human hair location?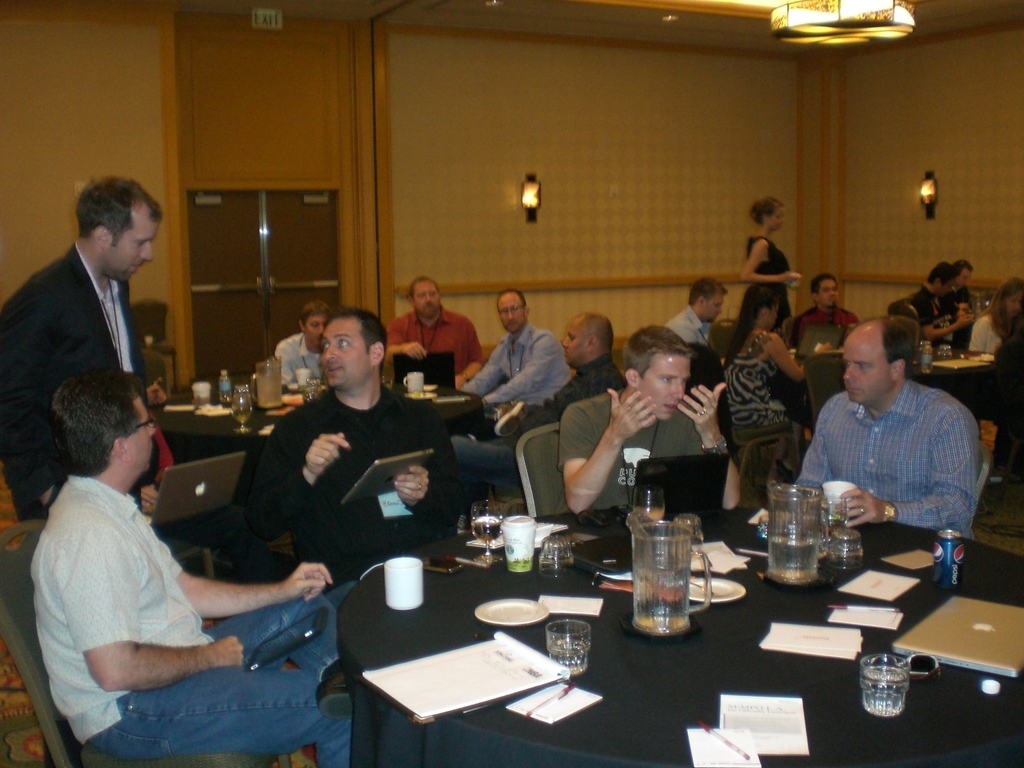
detection(502, 290, 527, 308)
